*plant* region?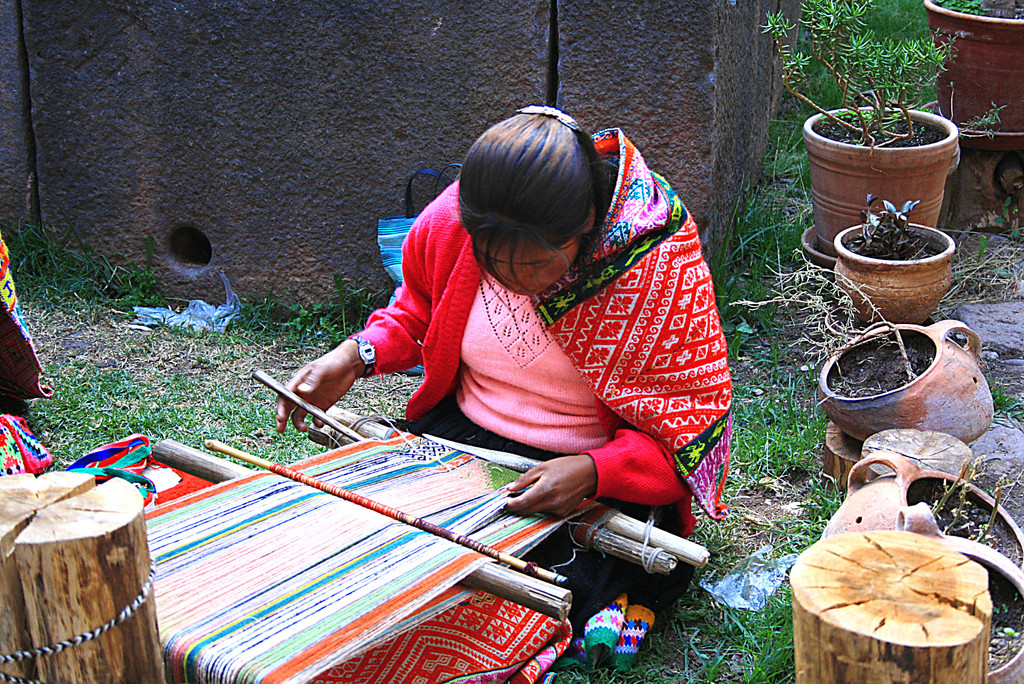
box(717, 0, 940, 298)
